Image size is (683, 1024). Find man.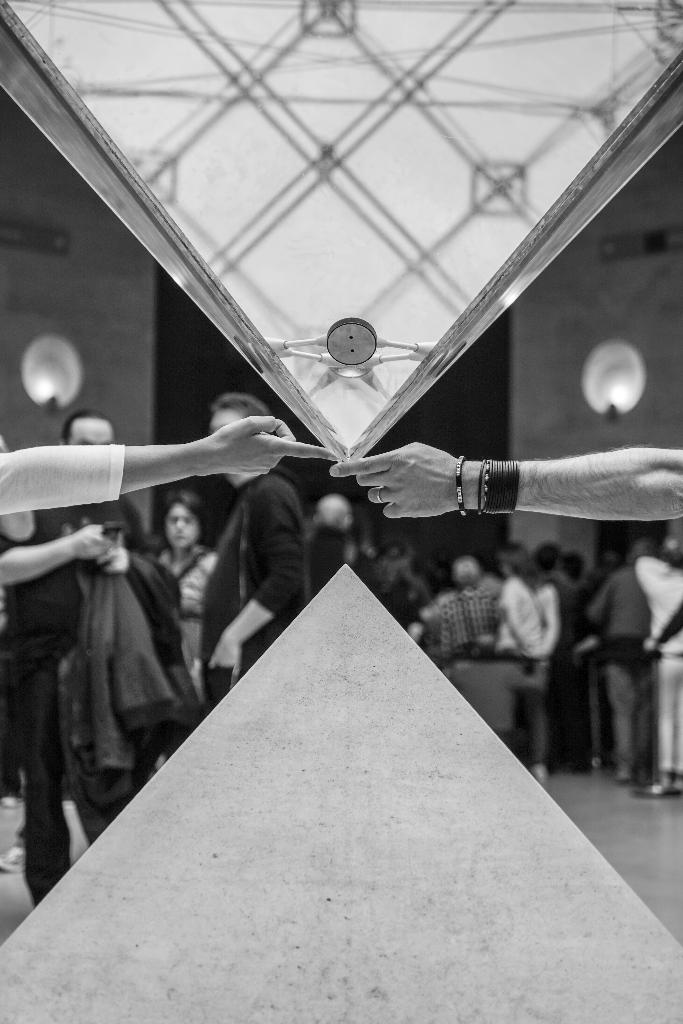
{"left": 564, "top": 548, "right": 591, "bottom": 771}.
